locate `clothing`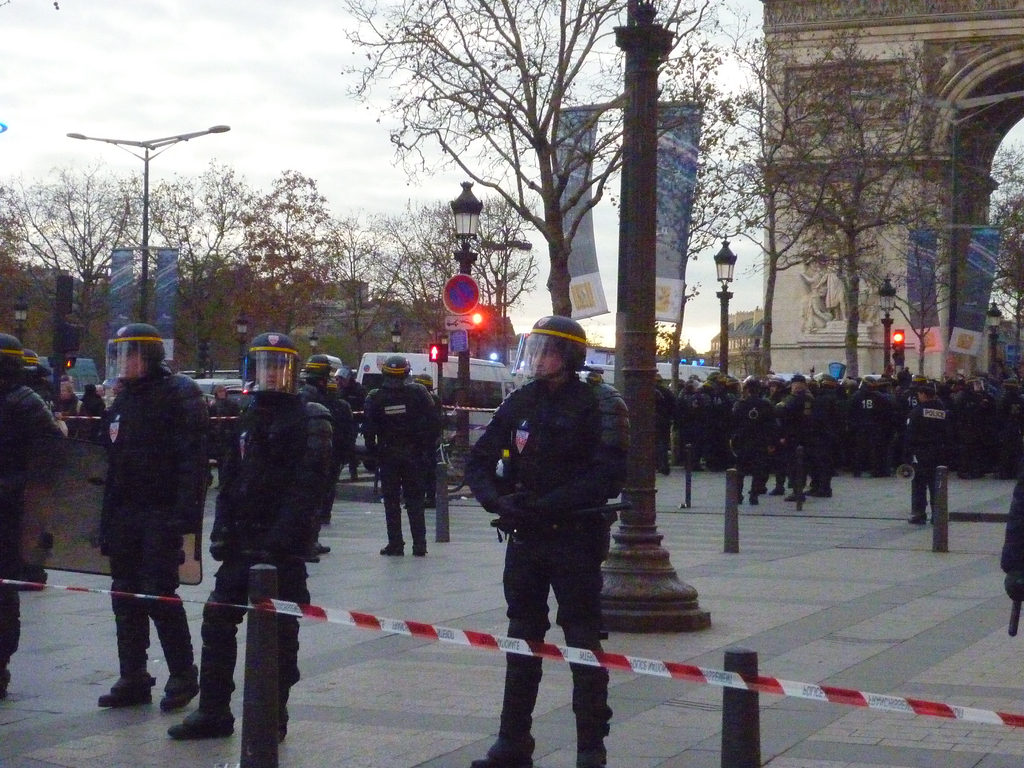
884,394,897,474
